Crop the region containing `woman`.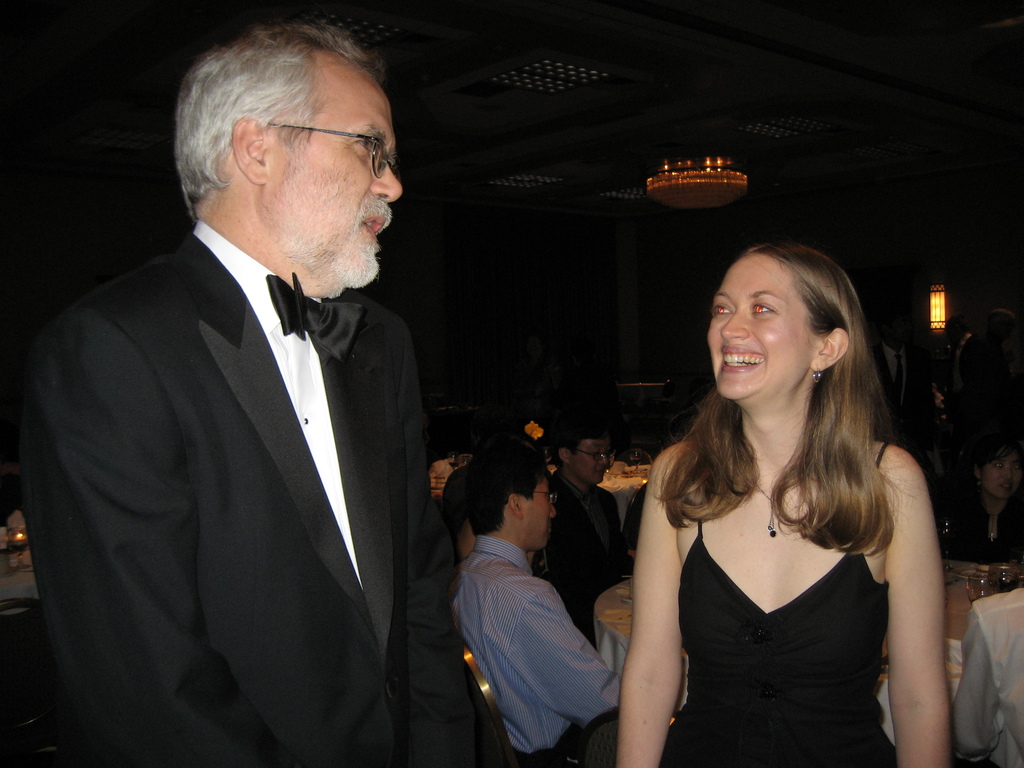
Crop region: 568 223 945 767.
